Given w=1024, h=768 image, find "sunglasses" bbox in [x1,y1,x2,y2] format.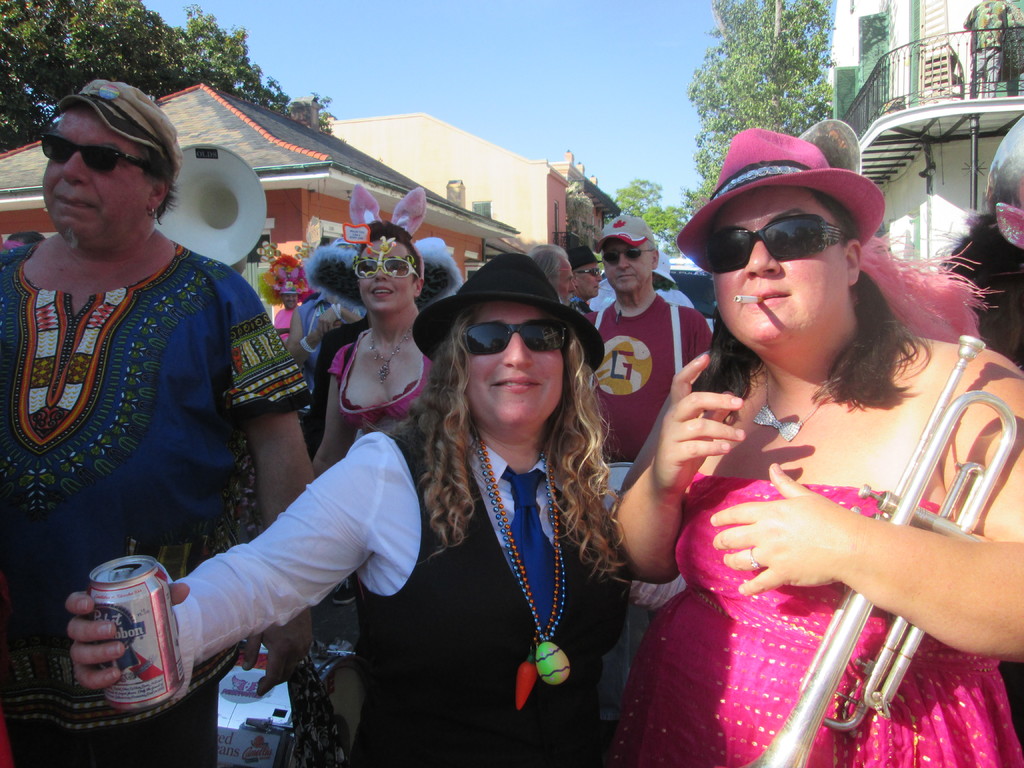
[461,324,565,355].
